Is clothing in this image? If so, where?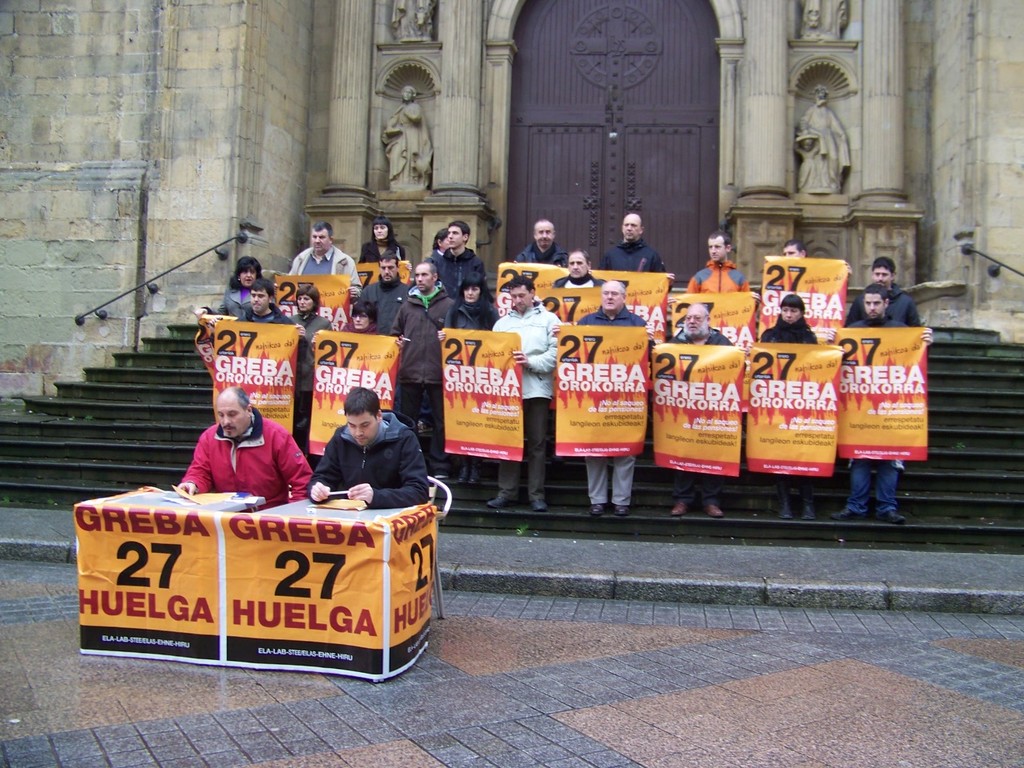
Yes, at select_region(288, 248, 360, 282).
